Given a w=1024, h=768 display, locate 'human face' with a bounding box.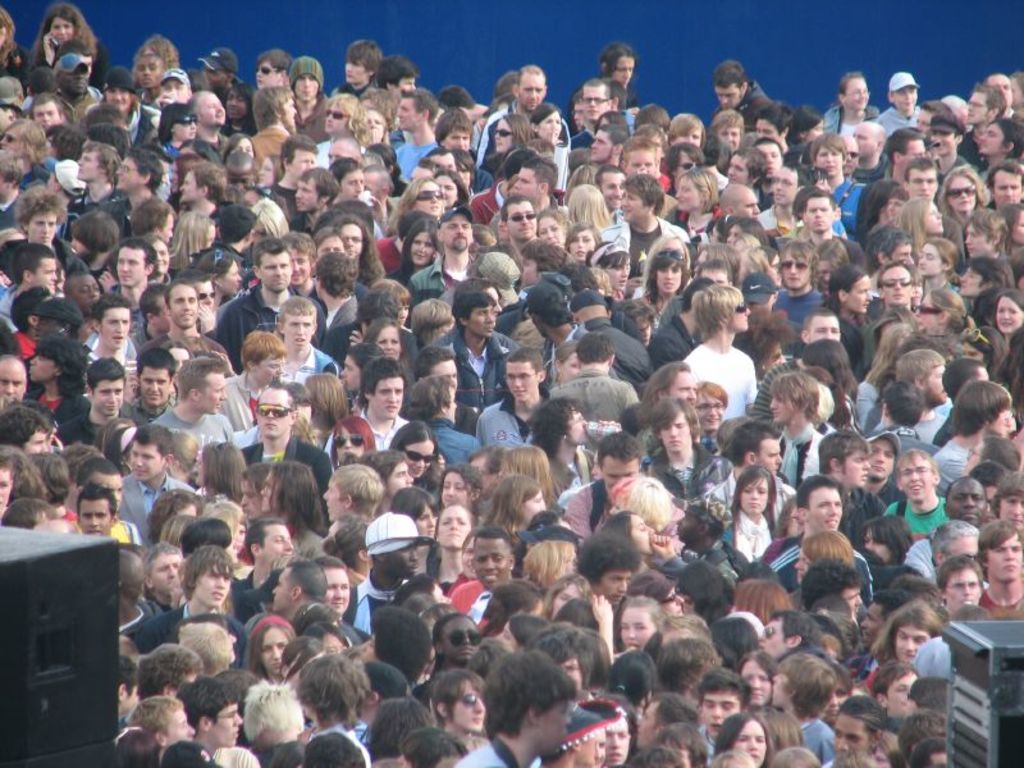
Located: (1005, 498, 1023, 527).
